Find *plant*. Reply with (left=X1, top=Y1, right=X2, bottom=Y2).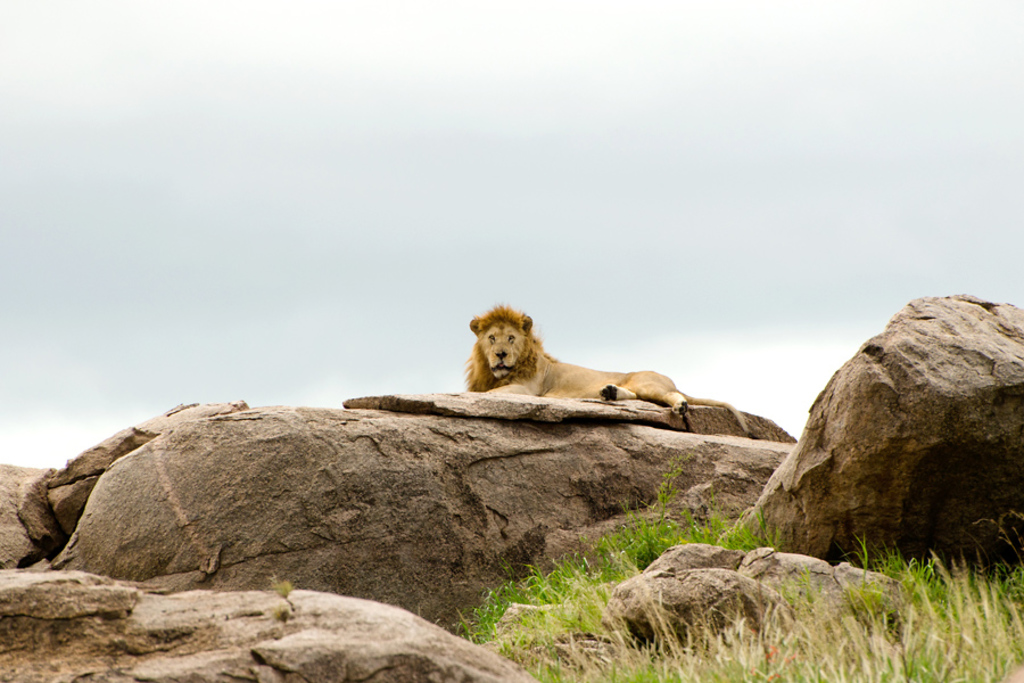
(left=638, top=443, right=686, bottom=562).
